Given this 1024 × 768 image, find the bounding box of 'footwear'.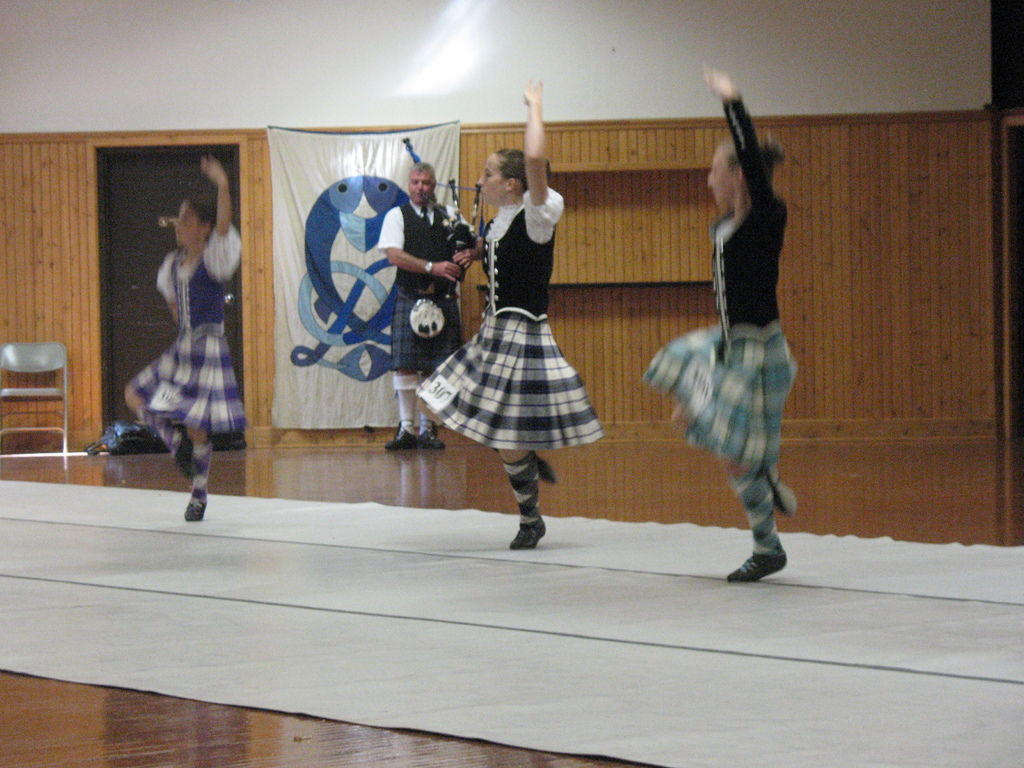
535 456 557 487.
